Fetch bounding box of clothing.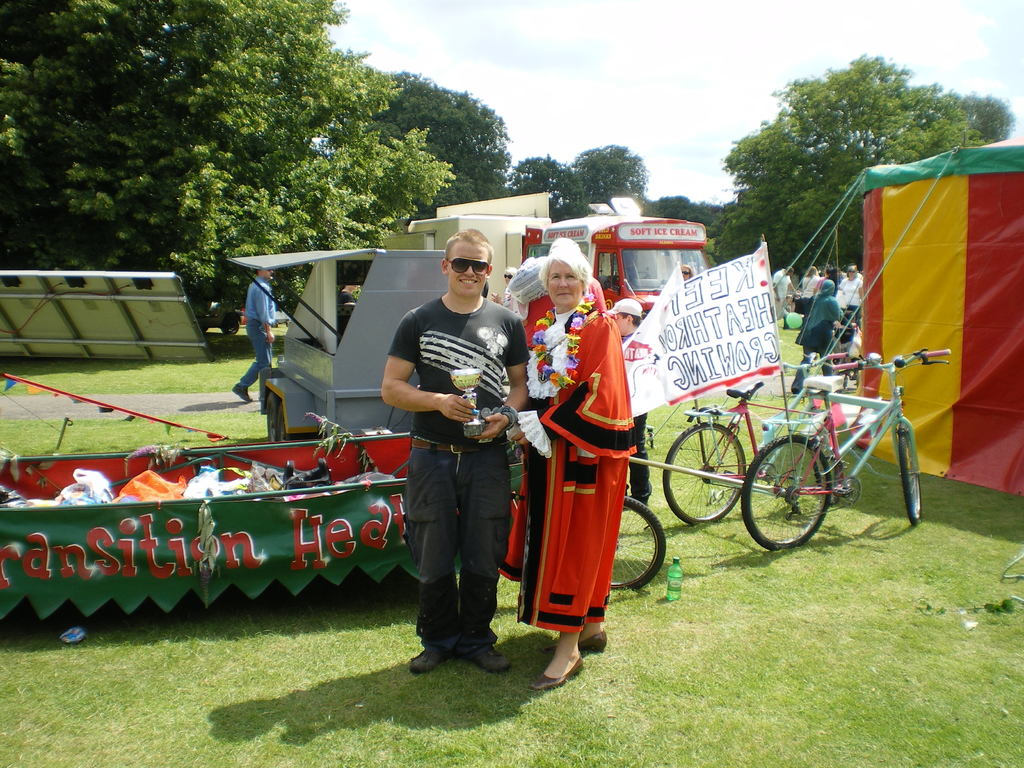
Bbox: x1=519, y1=285, x2=637, y2=633.
